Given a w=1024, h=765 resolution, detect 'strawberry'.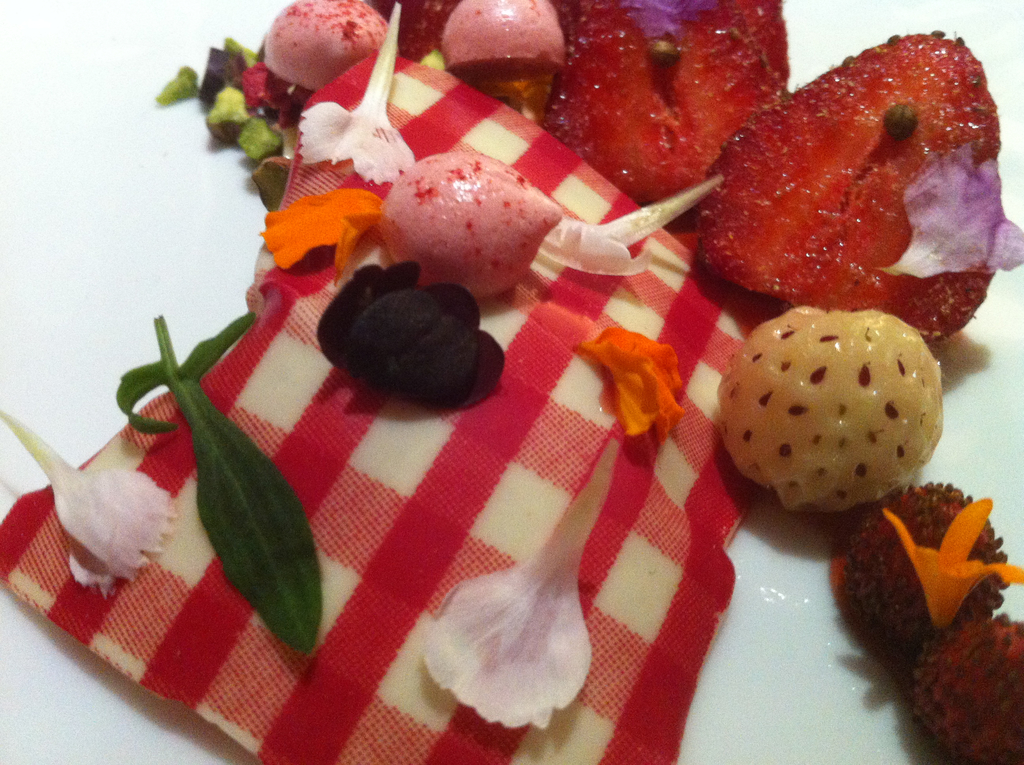
(left=384, top=0, right=463, bottom=58).
